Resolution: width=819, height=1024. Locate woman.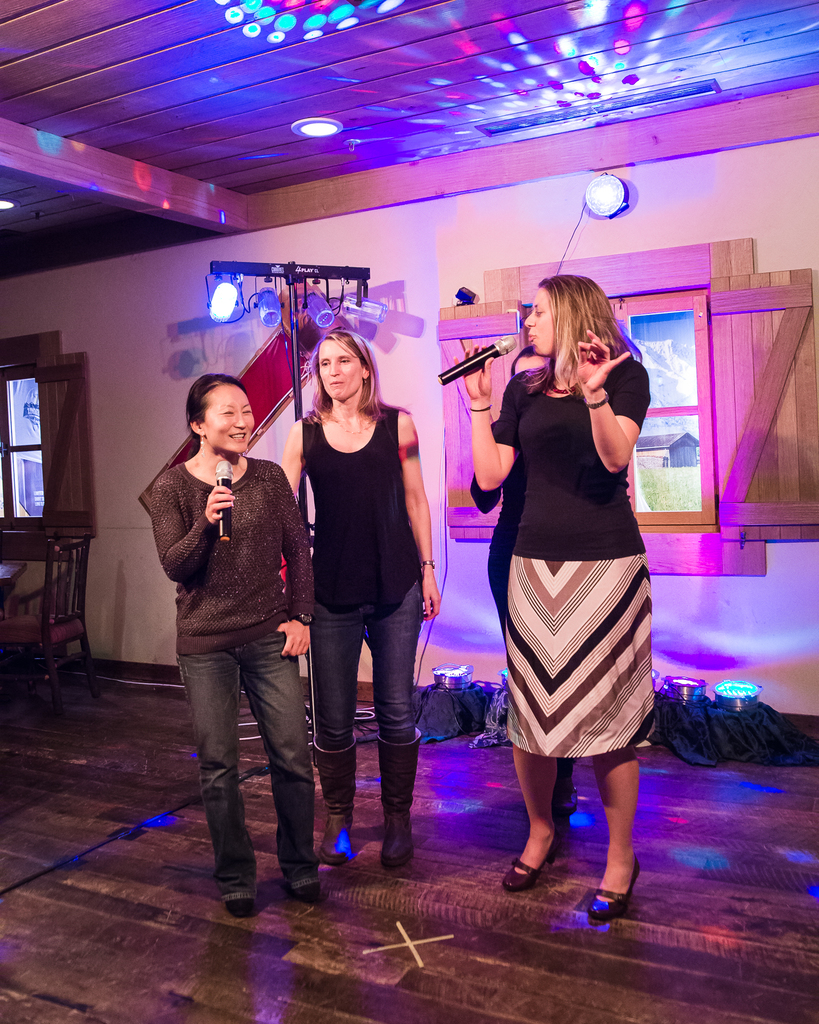
x1=142 y1=372 x2=324 y2=918.
